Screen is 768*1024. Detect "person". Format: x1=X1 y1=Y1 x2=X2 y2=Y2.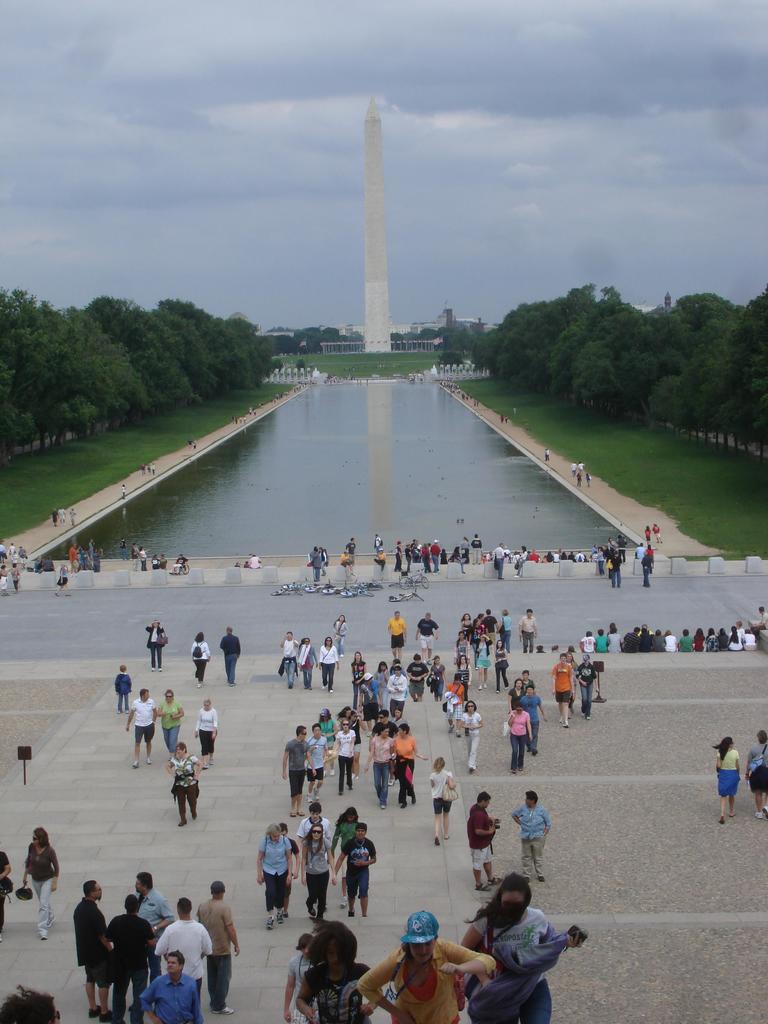
x1=719 y1=734 x2=750 y2=806.
